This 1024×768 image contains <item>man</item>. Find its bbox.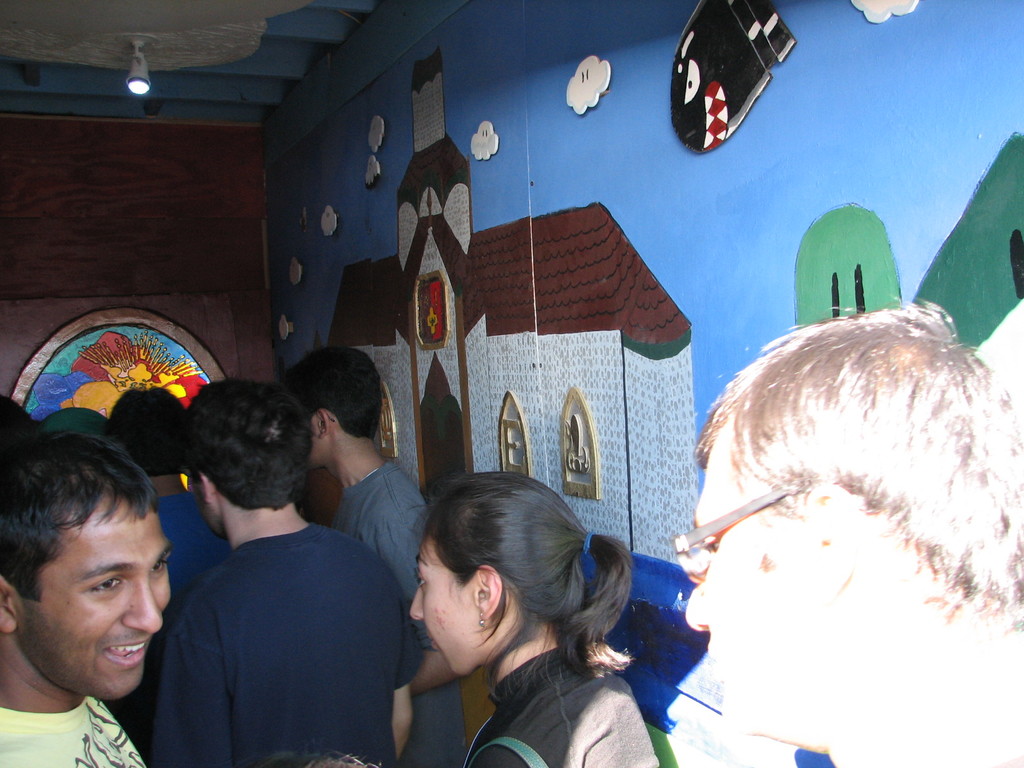
bbox=[277, 348, 472, 767].
